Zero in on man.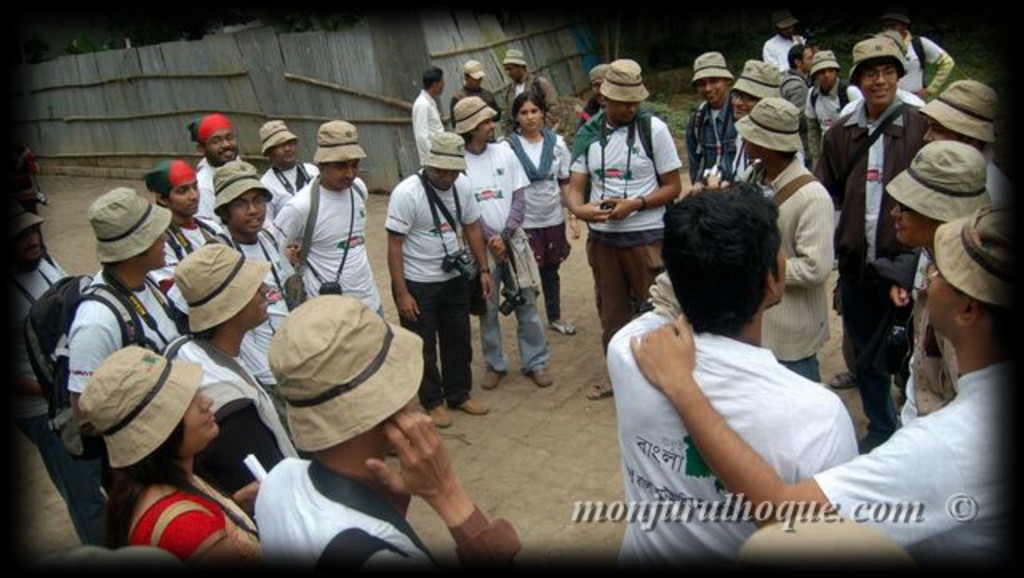
Zeroed in: bbox(882, 142, 1003, 429).
